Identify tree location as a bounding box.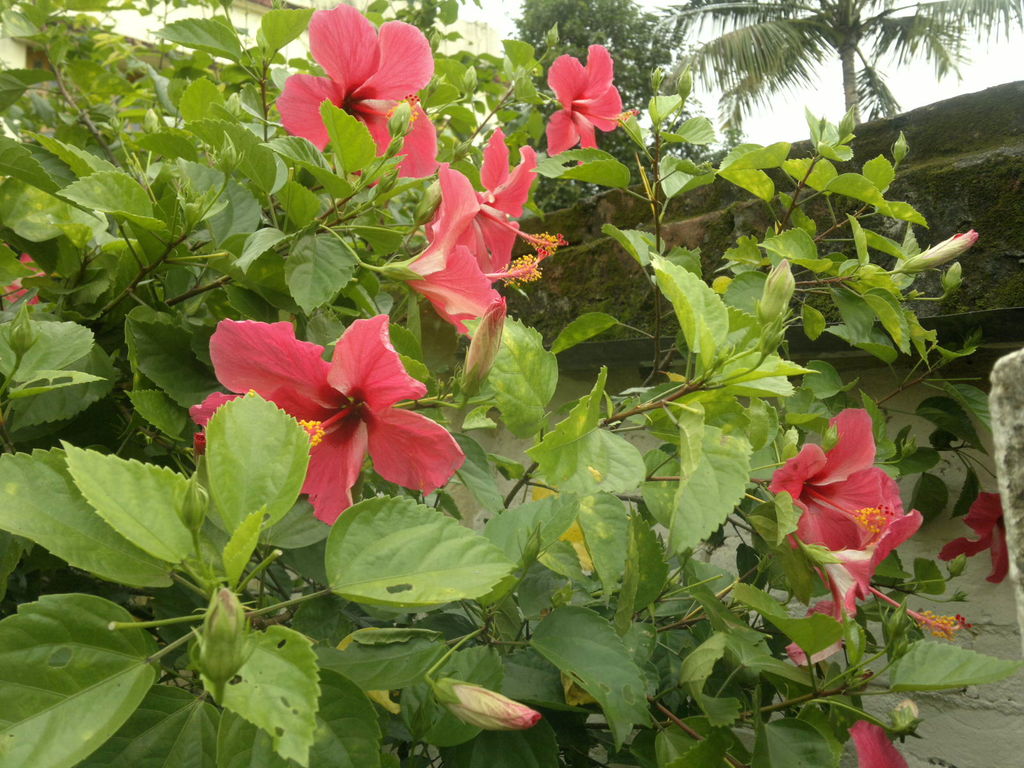
detection(632, 0, 1023, 121).
